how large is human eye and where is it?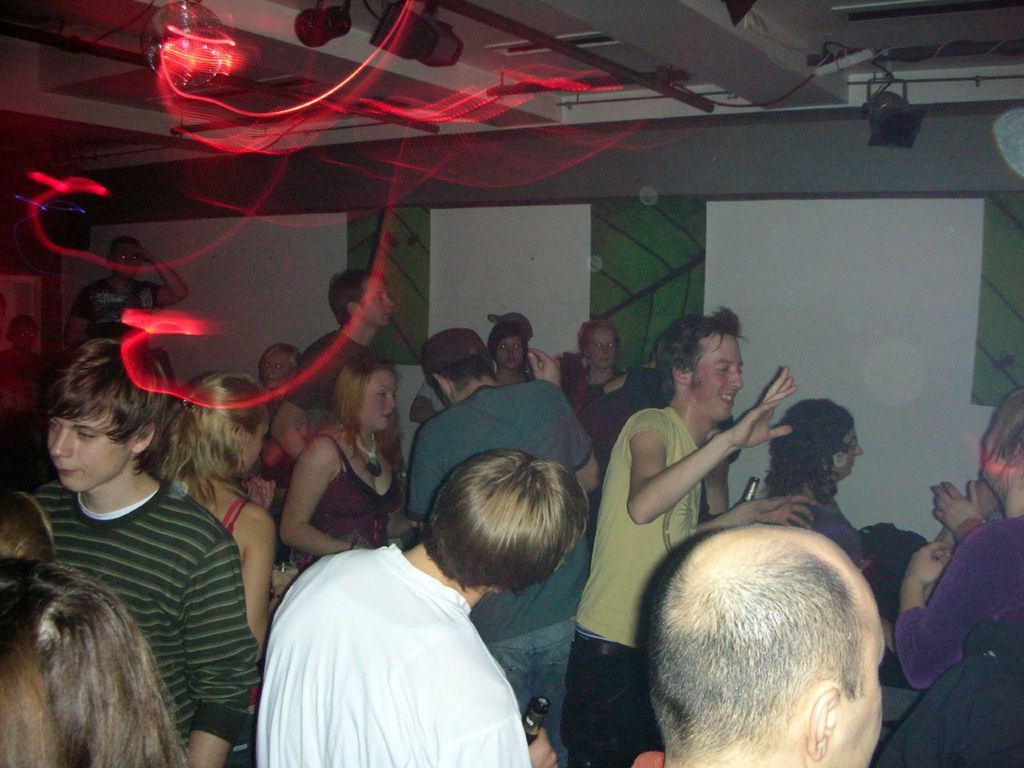
Bounding box: left=117, top=254, right=125, bottom=259.
